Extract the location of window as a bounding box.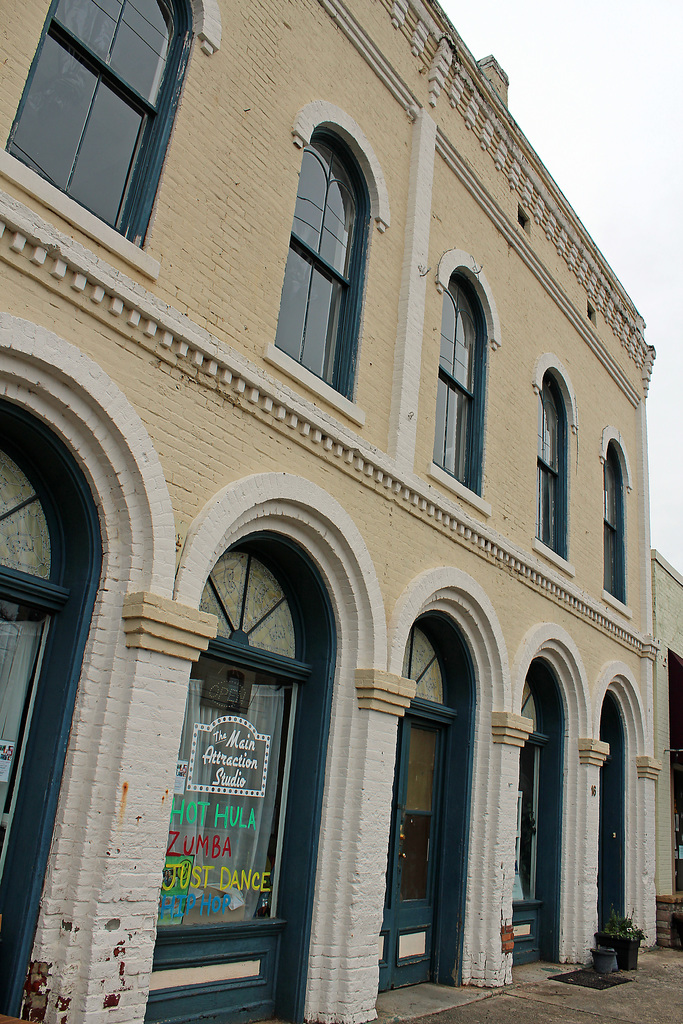
select_region(432, 269, 488, 492).
